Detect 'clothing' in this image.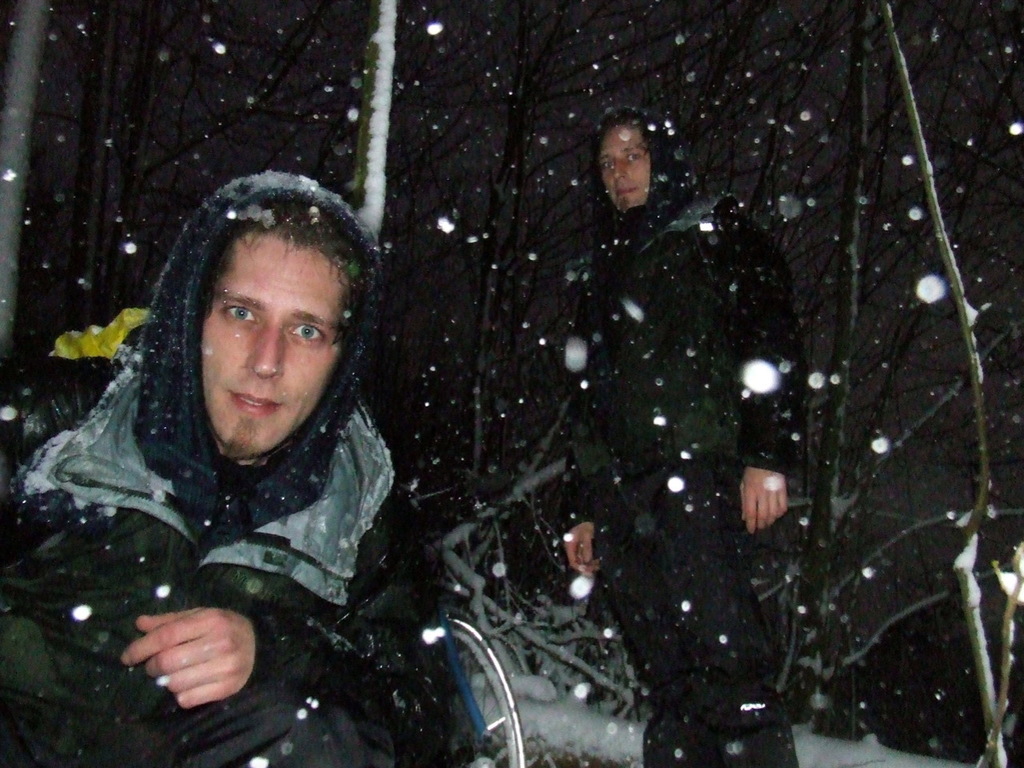
Detection: box=[551, 107, 809, 767].
